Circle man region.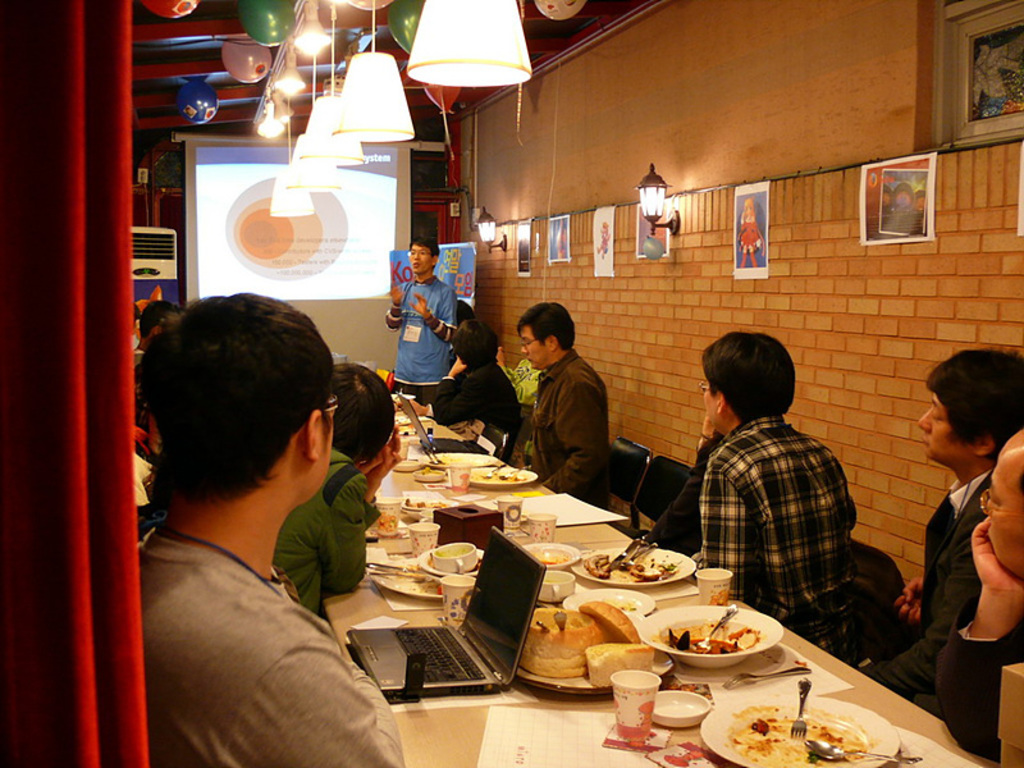
Region: <region>520, 303, 613, 511</region>.
